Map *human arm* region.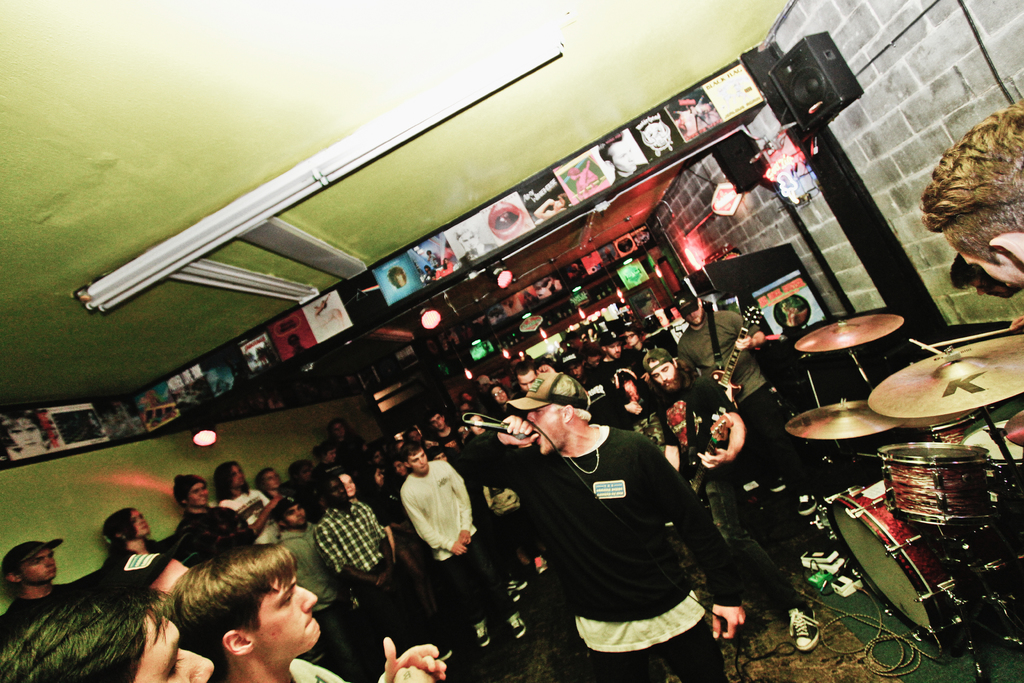
Mapped to locate(370, 508, 392, 585).
